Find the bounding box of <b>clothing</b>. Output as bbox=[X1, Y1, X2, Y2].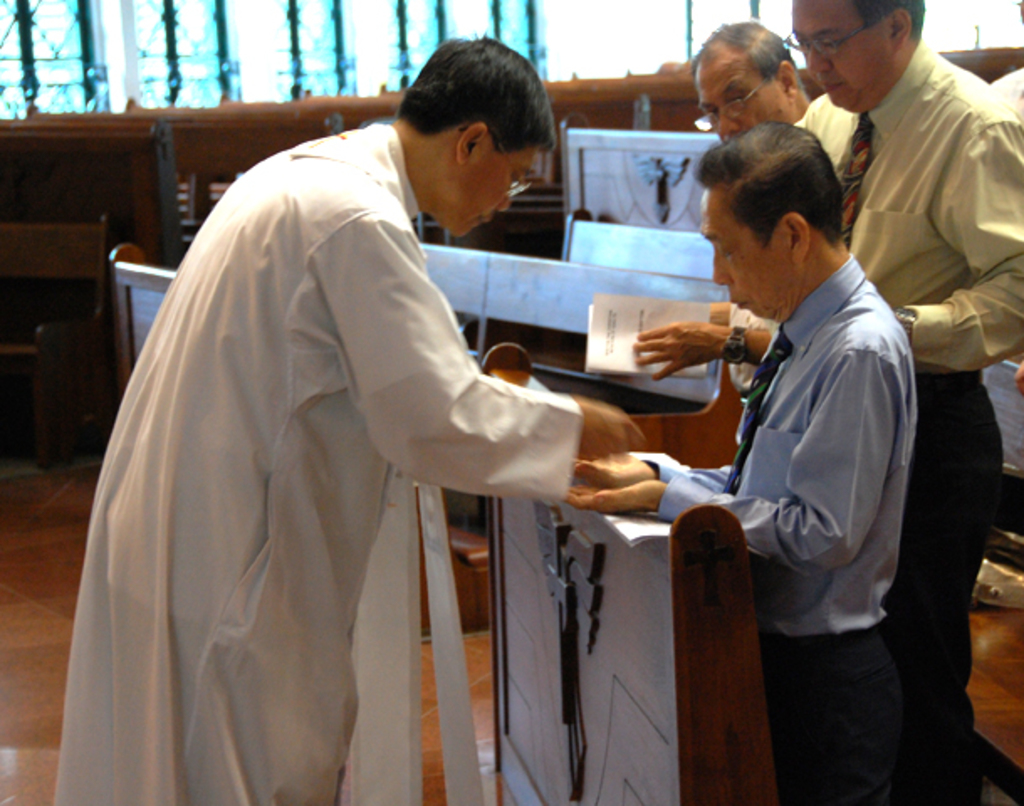
bbox=[111, 113, 702, 805].
